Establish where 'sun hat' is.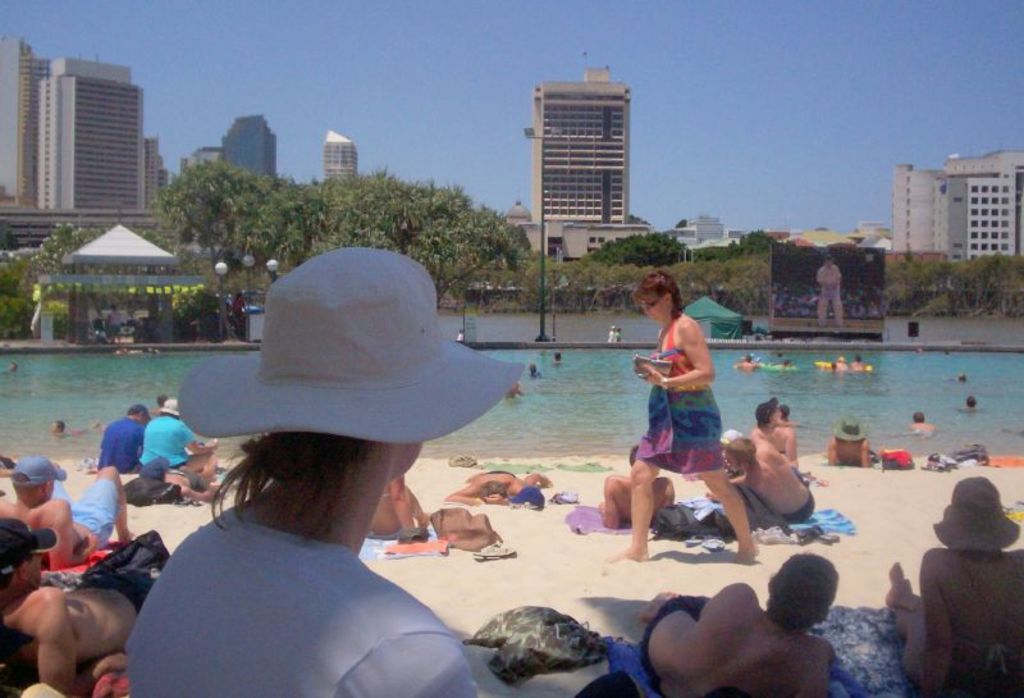
Established at {"left": 13, "top": 453, "right": 69, "bottom": 484}.
